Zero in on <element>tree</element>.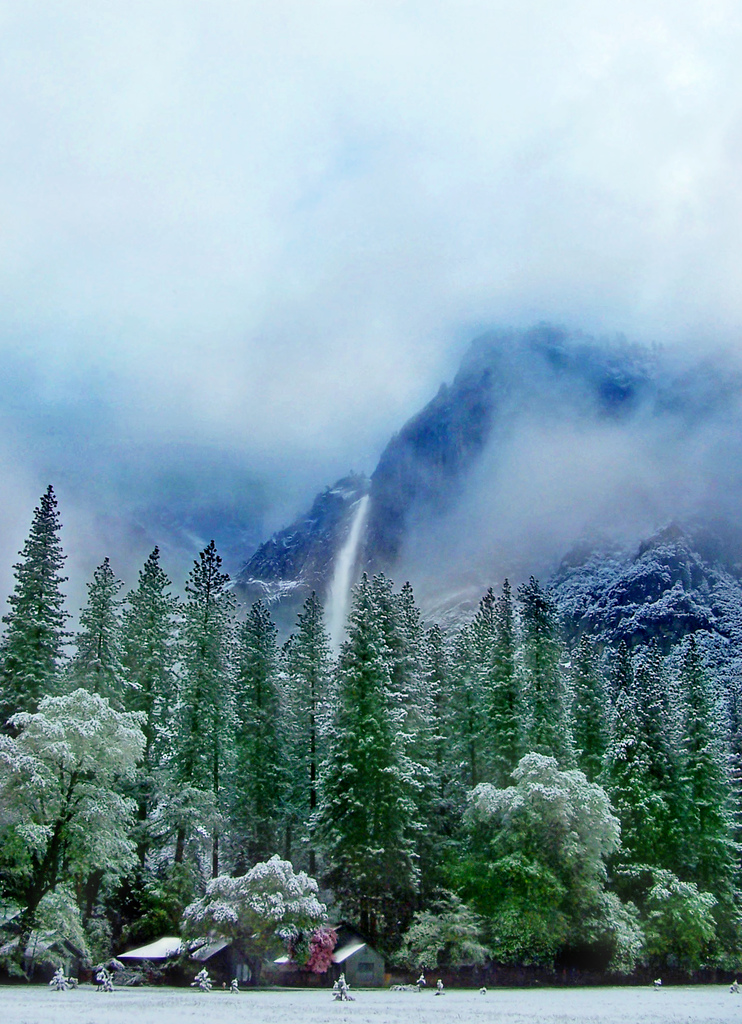
Zeroed in: locate(0, 480, 72, 716).
